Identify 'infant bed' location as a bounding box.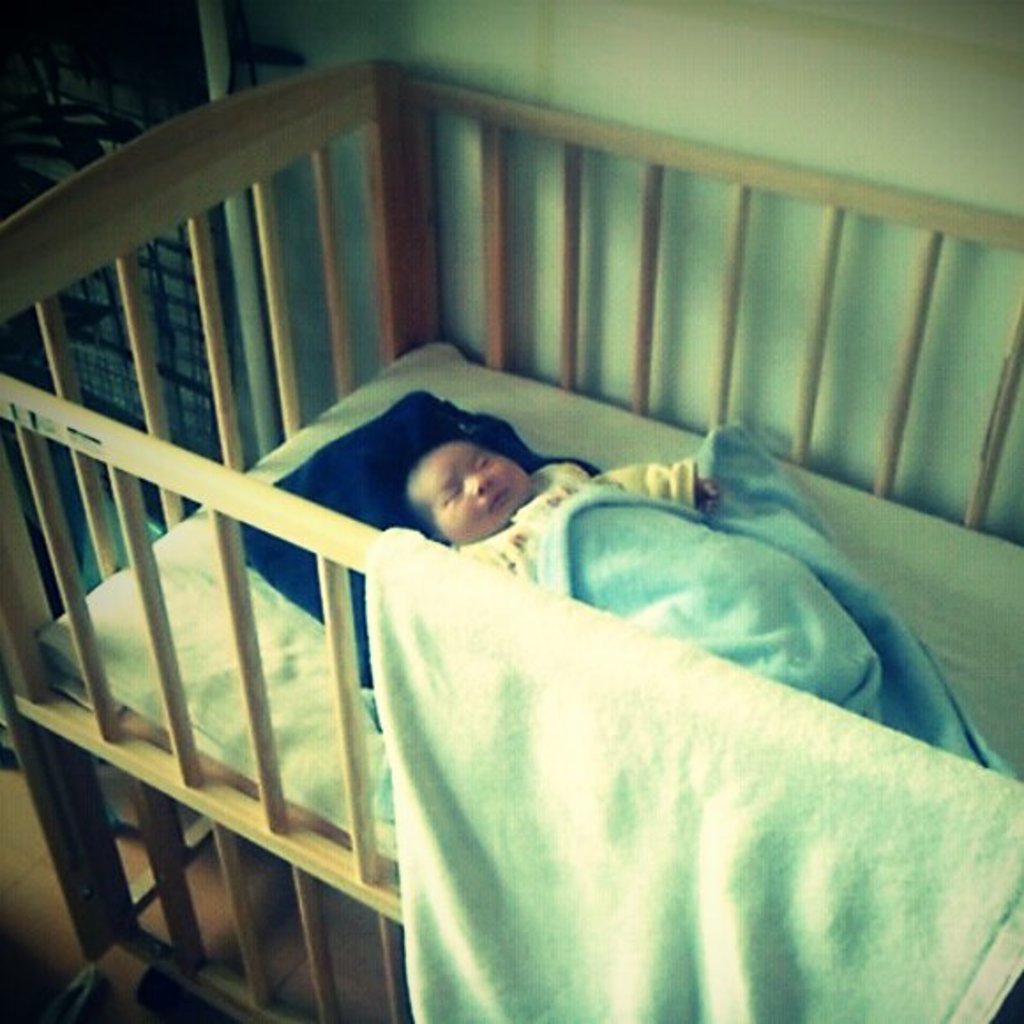
{"left": 0, "top": 56, "right": 1022, "bottom": 1022}.
